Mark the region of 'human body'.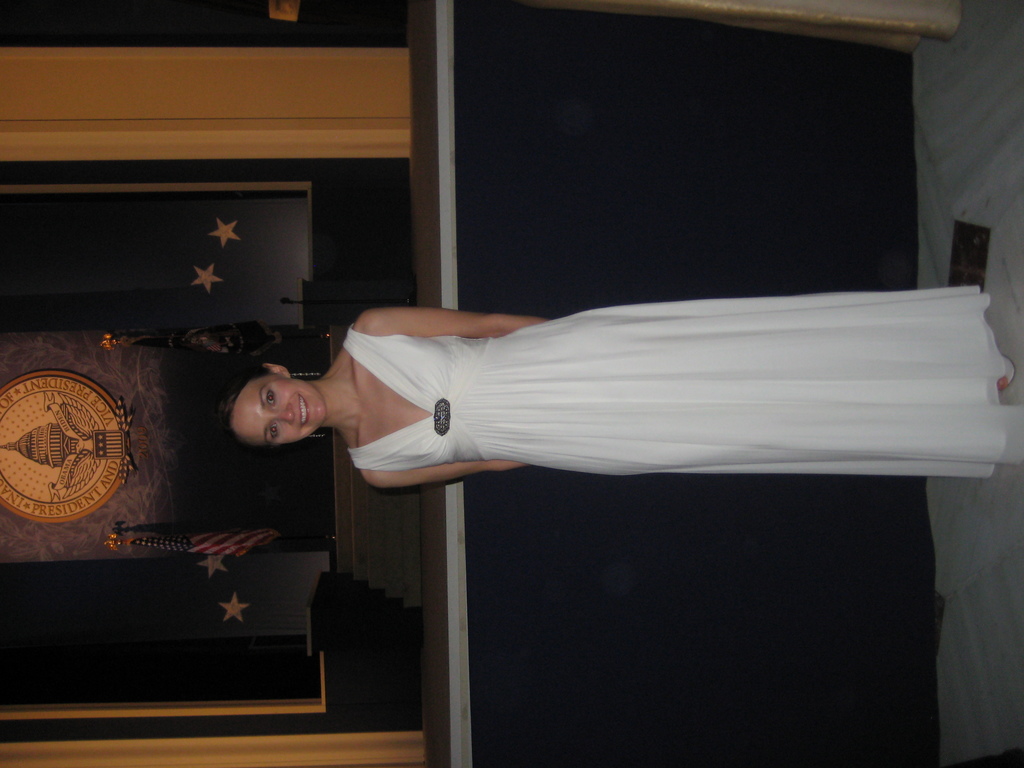
Region: <bbox>221, 252, 1023, 571</bbox>.
